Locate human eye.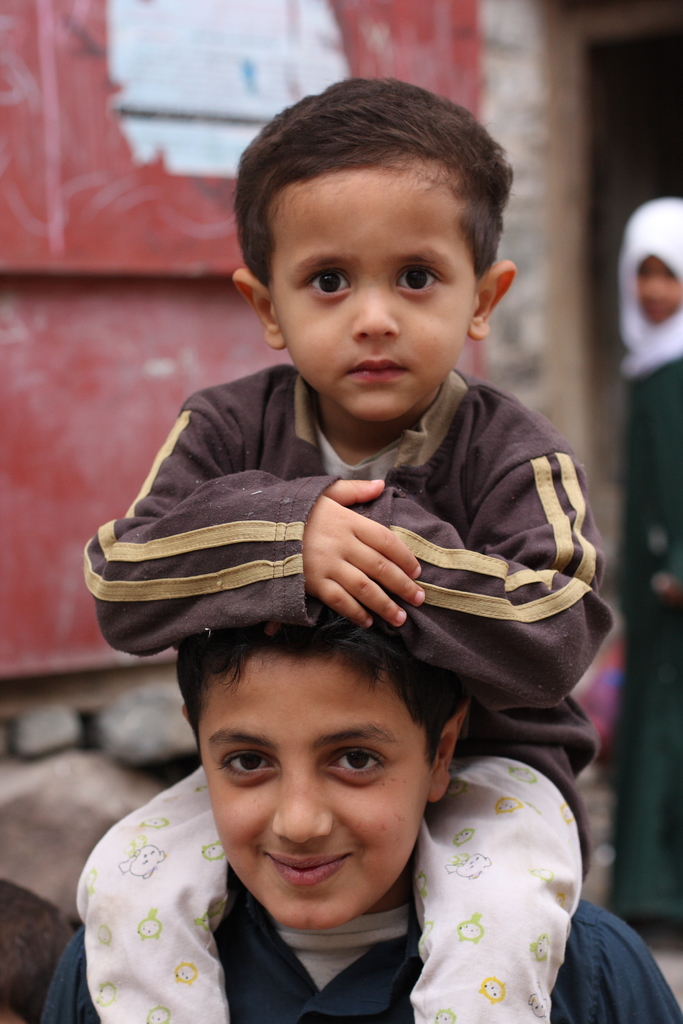
Bounding box: BBox(218, 746, 279, 784).
